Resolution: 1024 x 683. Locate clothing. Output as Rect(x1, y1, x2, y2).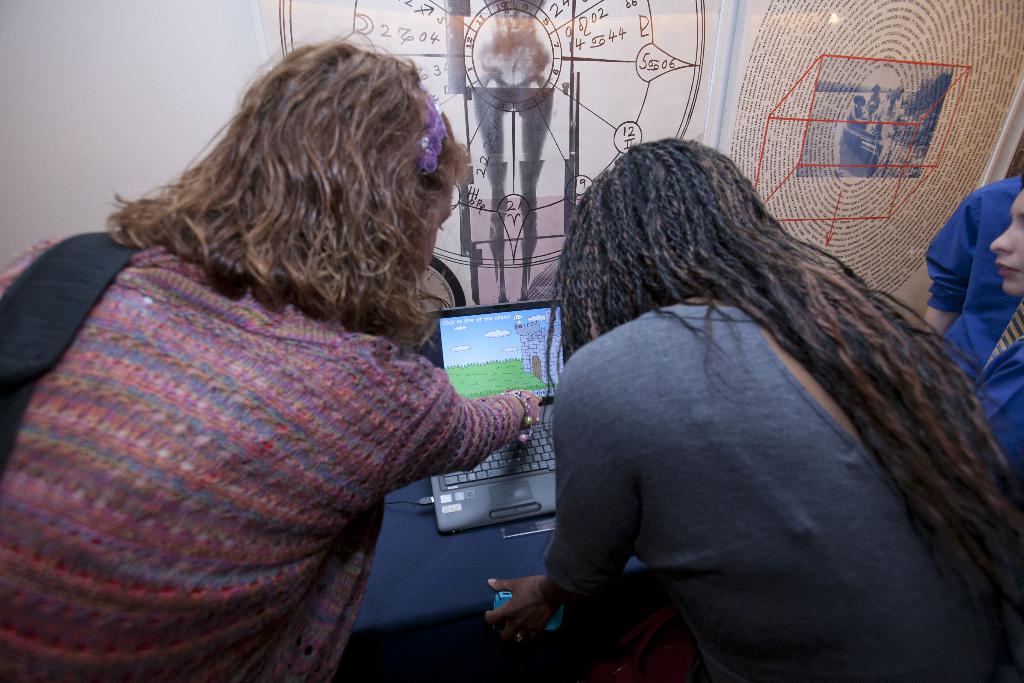
Rect(541, 306, 1023, 682).
